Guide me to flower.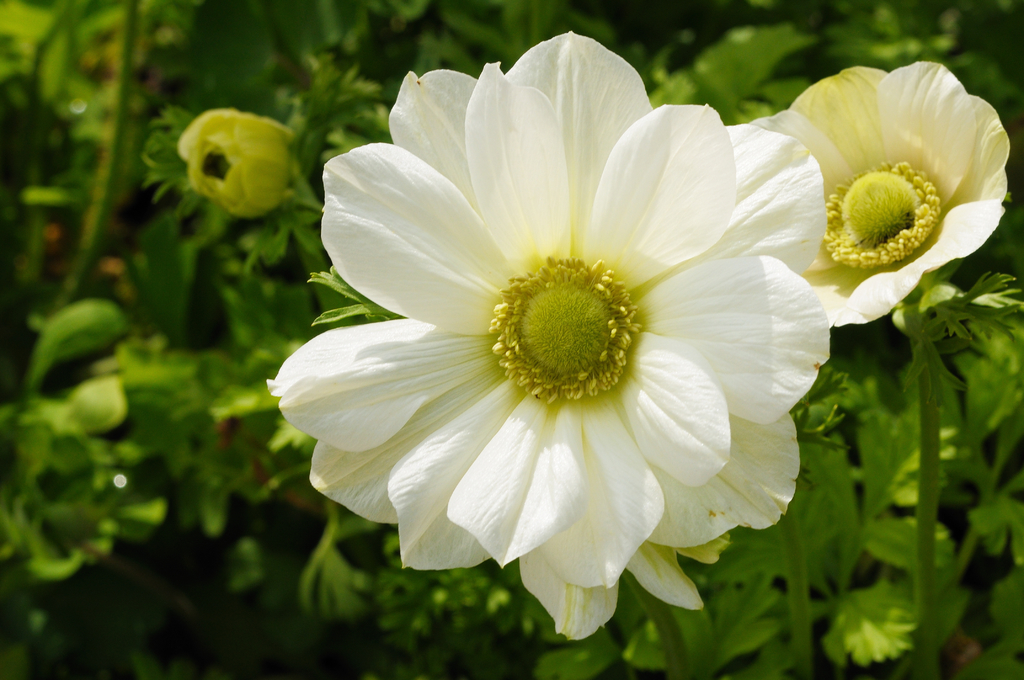
Guidance: x1=265, y1=44, x2=861, y2=663.
